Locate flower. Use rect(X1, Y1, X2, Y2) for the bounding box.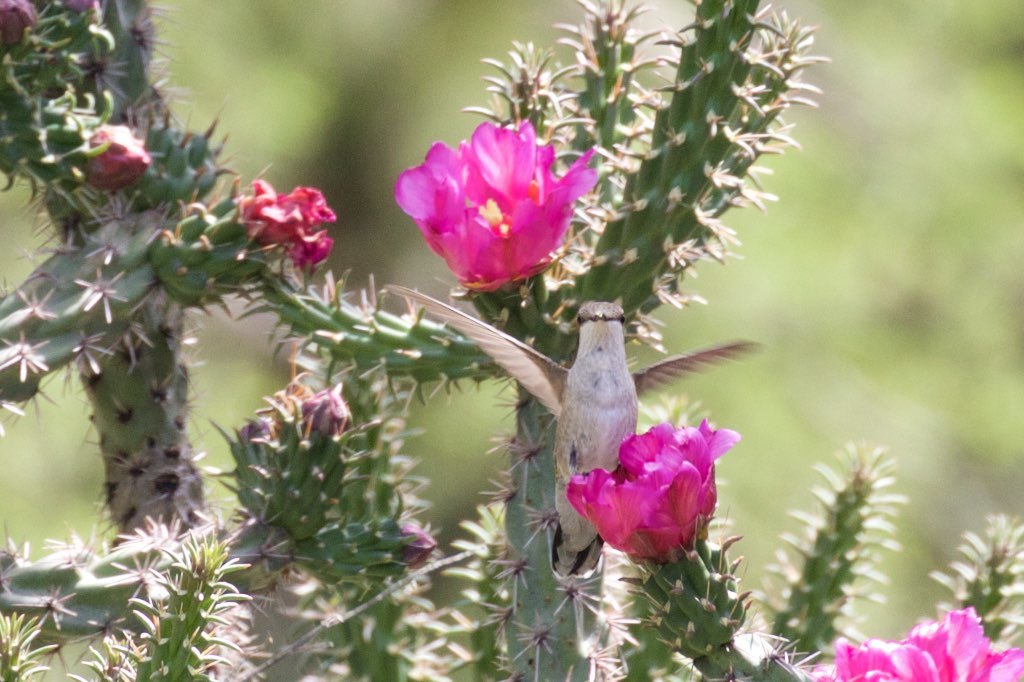
rect(64, 0, 99, 12).
